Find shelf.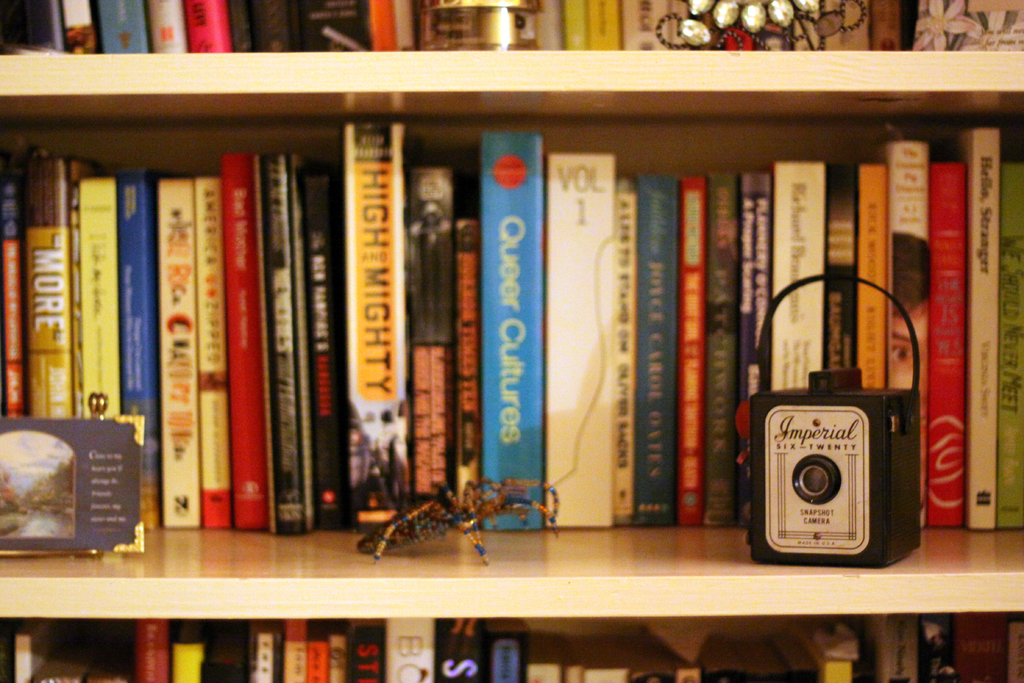
{"left": 0, "top": 47, "right": 1022, "bottom": 124}.
